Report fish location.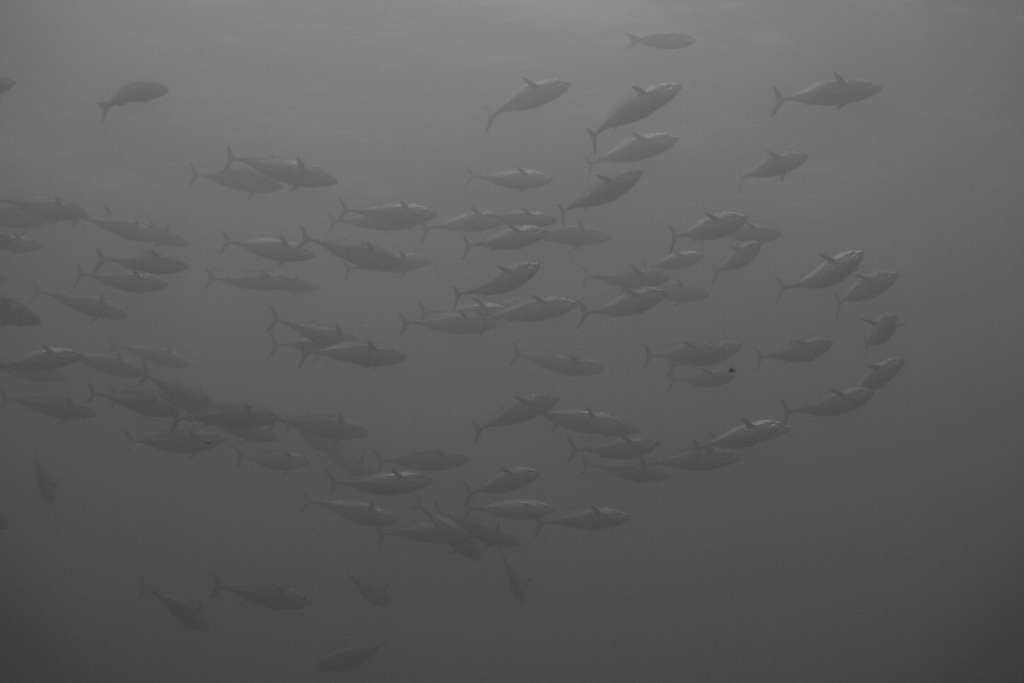
Report: bbox(670, 208, 758, 257).
